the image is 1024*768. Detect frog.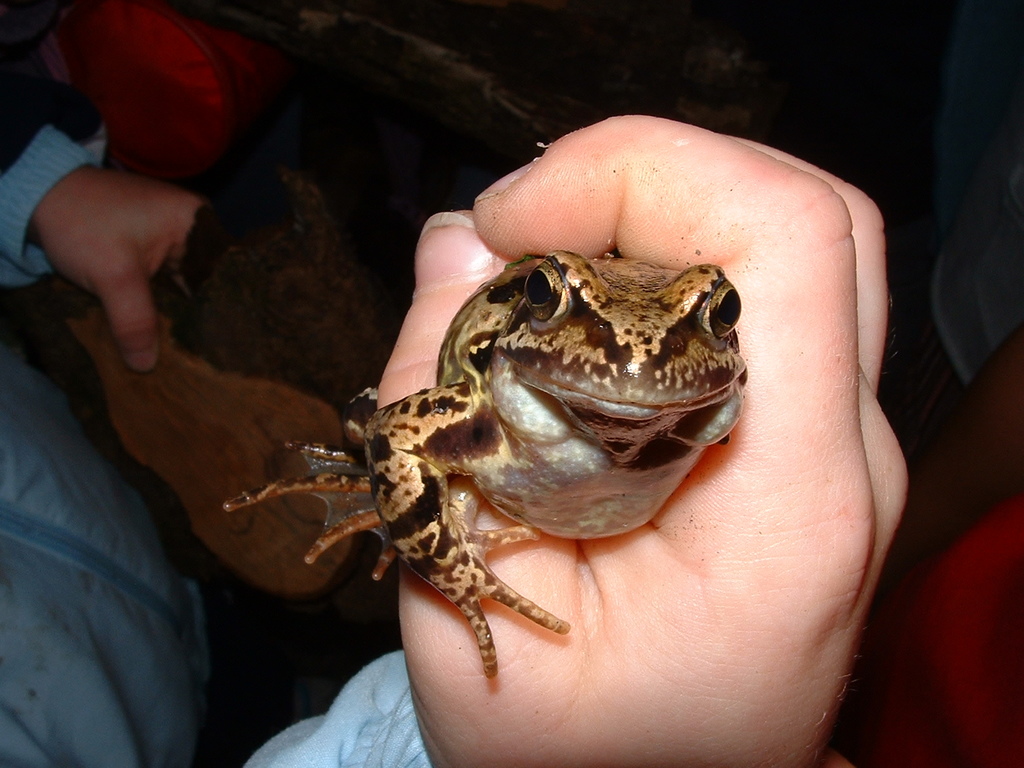
Detection: <box>214,246,761,692</box>.
